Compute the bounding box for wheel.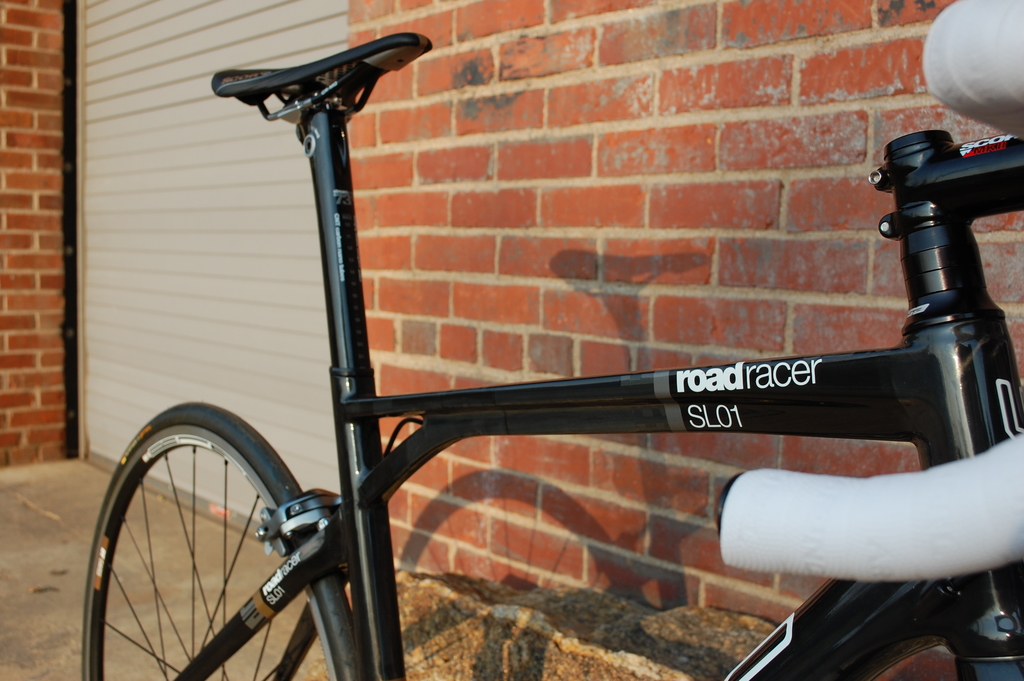
Rect(84, 411, 318, 668).
